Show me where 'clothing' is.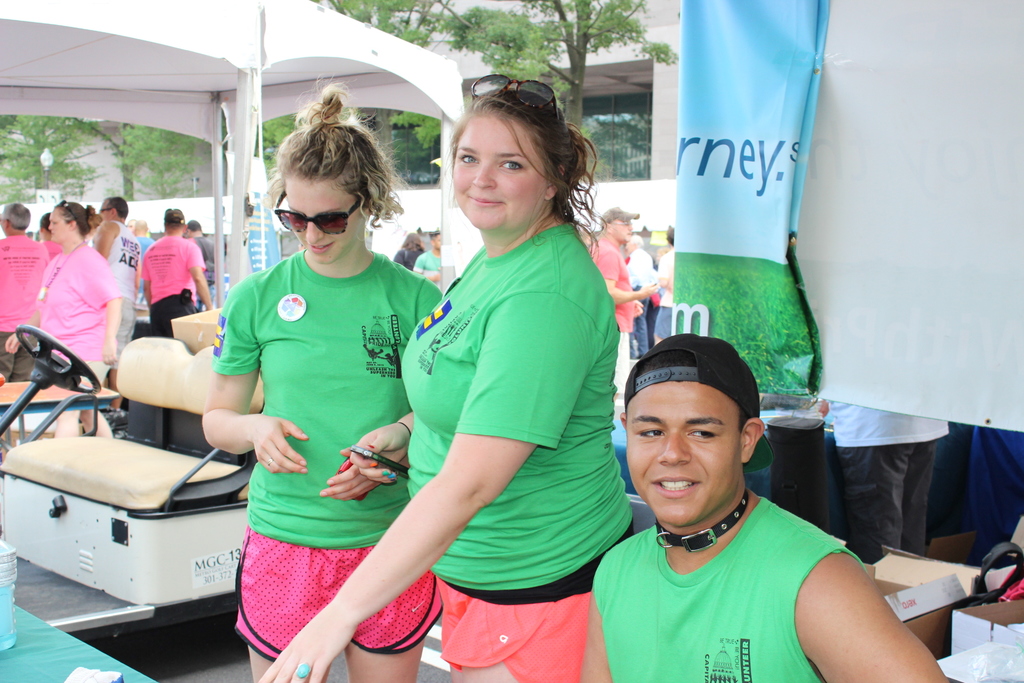
'clothing' is at x1=213, y1=216, x2=428, y2=630.
